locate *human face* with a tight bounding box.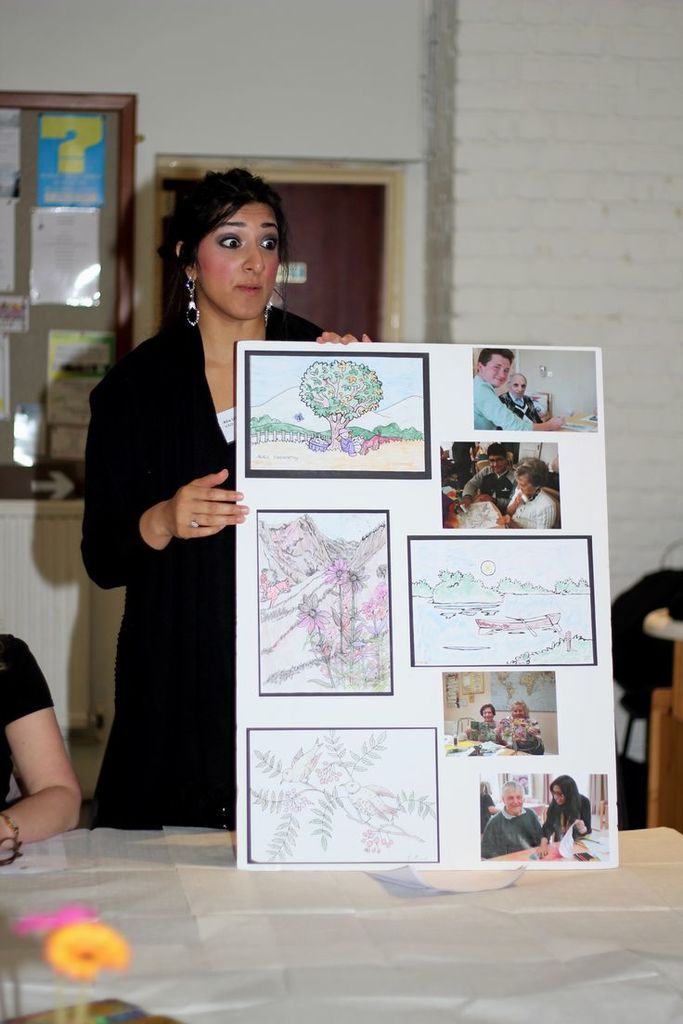
486, 355, 516, 388.
